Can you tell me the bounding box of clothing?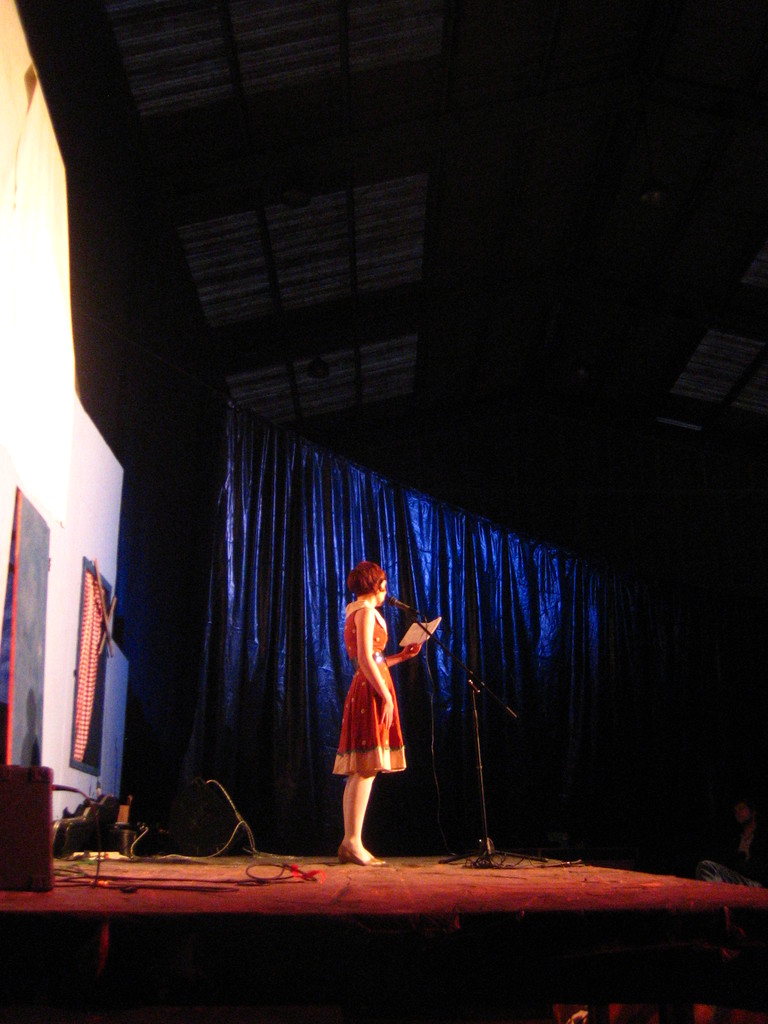
(left=330, top=577, right=420, bottom=793).
